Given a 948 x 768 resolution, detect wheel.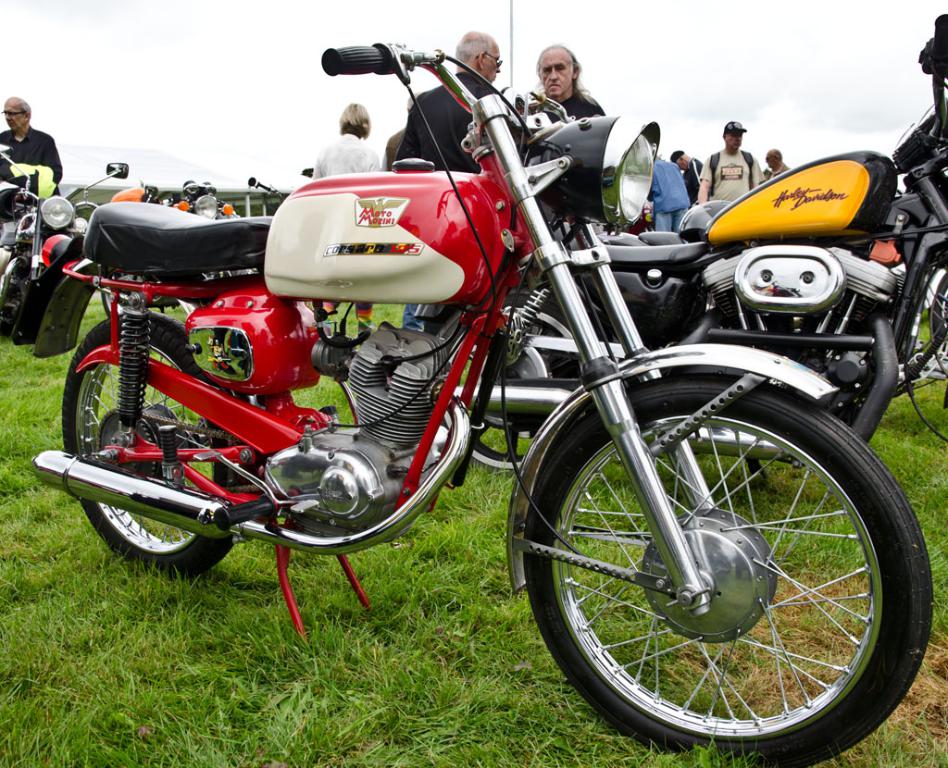
<box>100,269,148,320</box>.
